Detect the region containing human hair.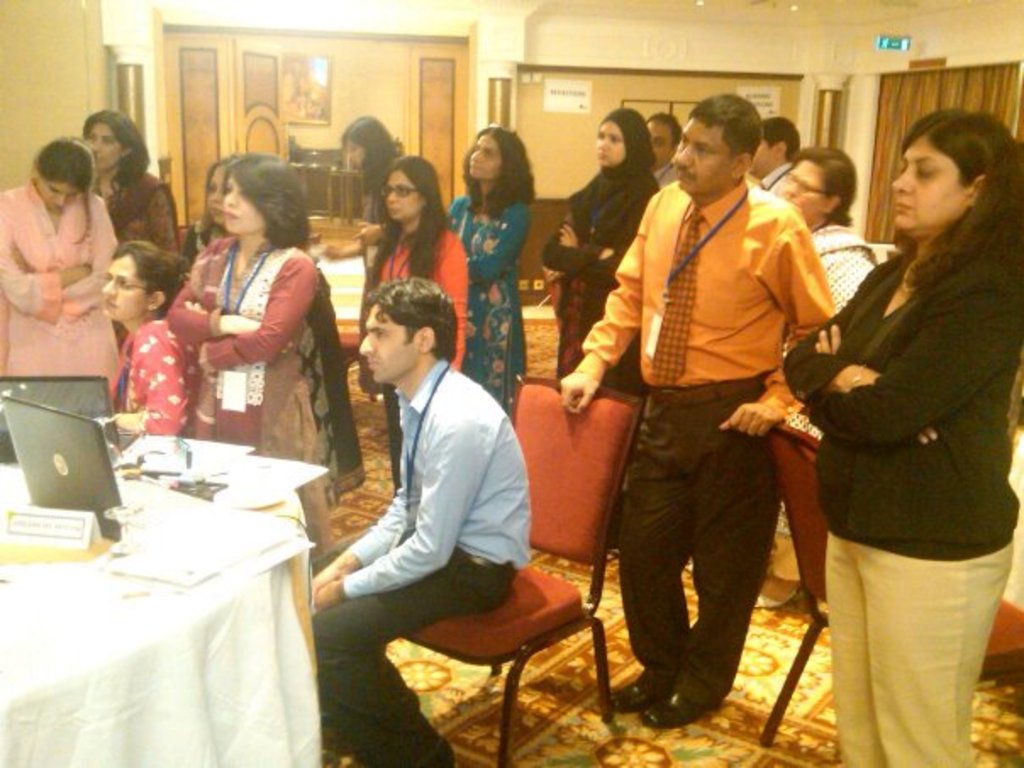
885,102,1014,261.
